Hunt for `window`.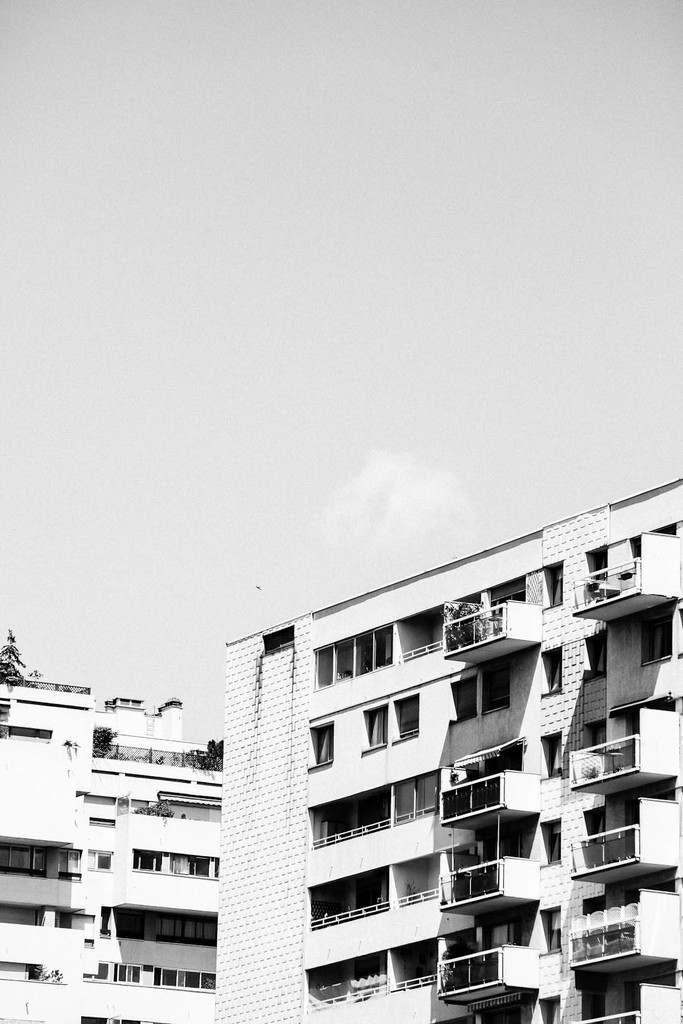
Hunted down at box=[357, 697, 383, 756].
